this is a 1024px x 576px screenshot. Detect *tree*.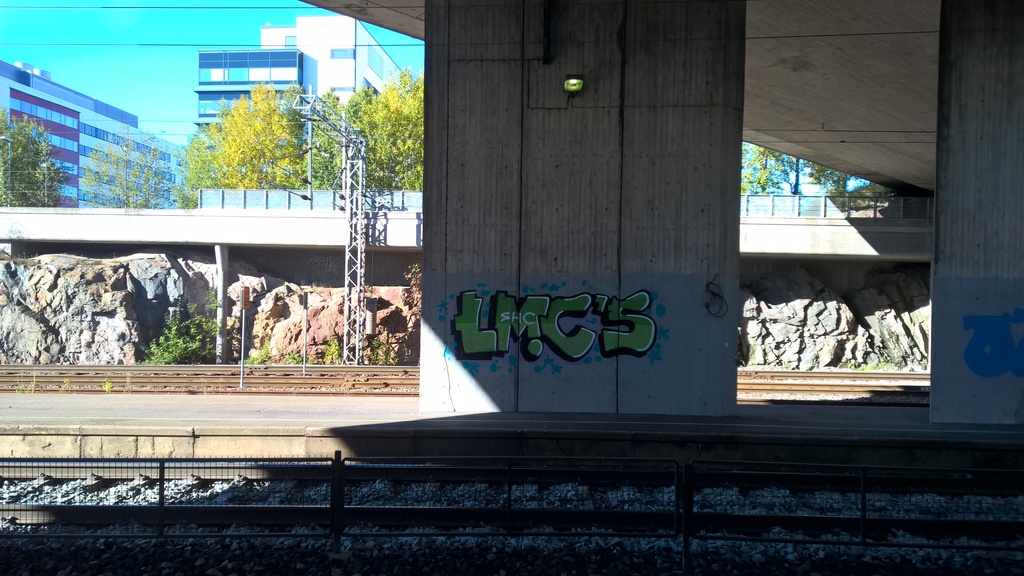
{"left": 723, "top": 142, "right": 886, "bottom": 203}.
